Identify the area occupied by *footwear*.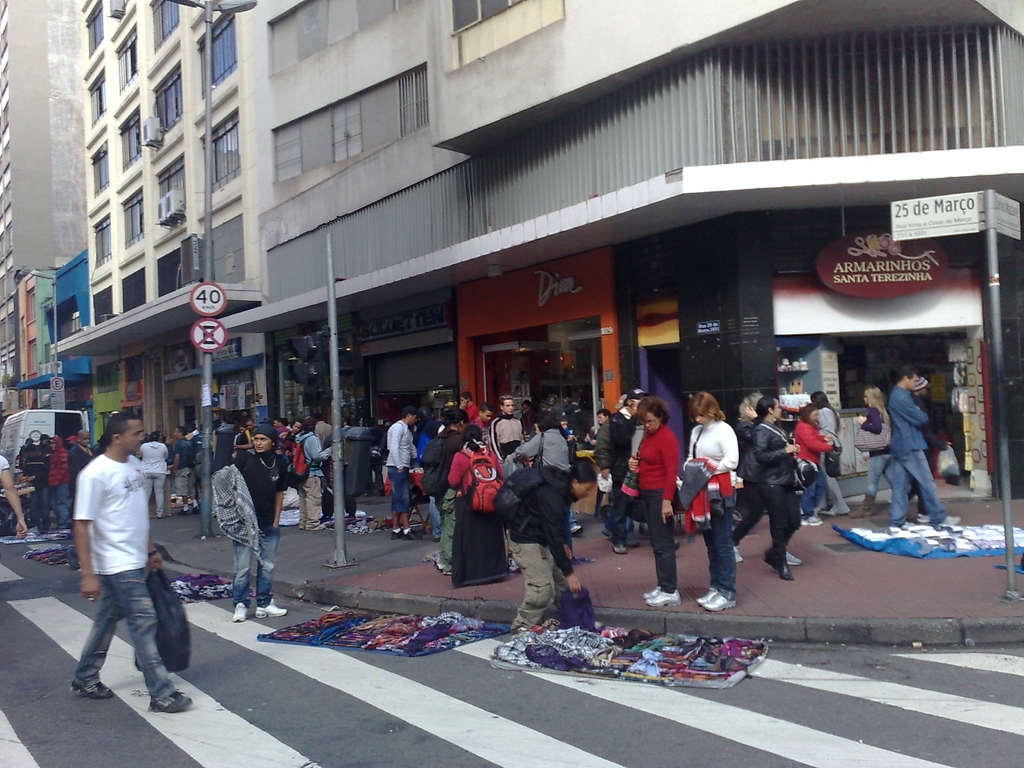
Area: box=[150, 694, 194, 712].
